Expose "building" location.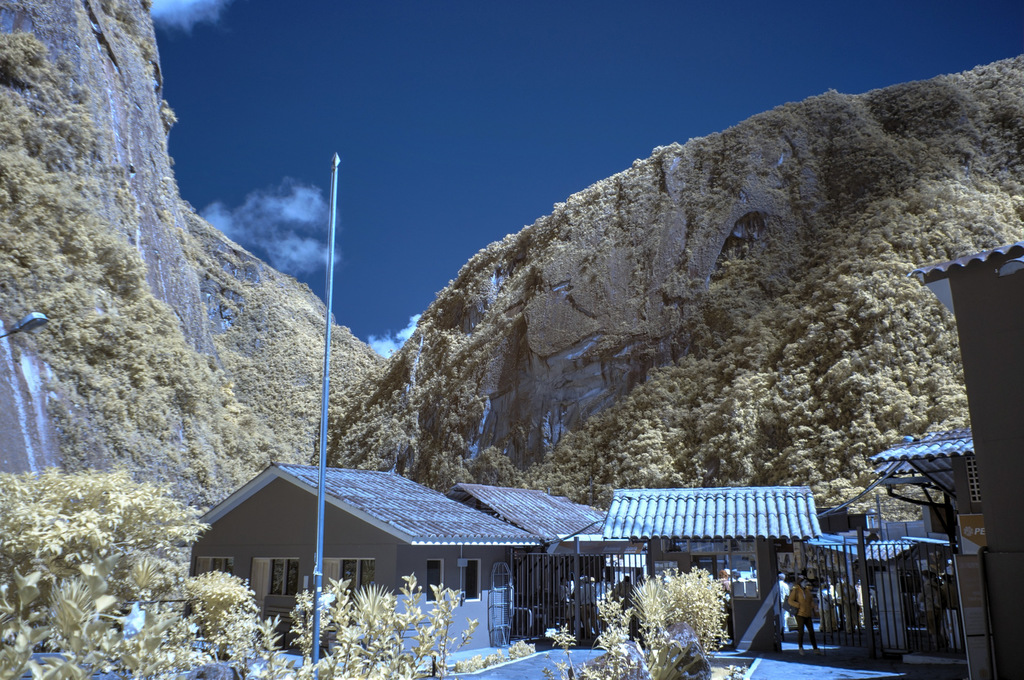
Exposed at [left=189, top=471, right=540, bottom=660].
